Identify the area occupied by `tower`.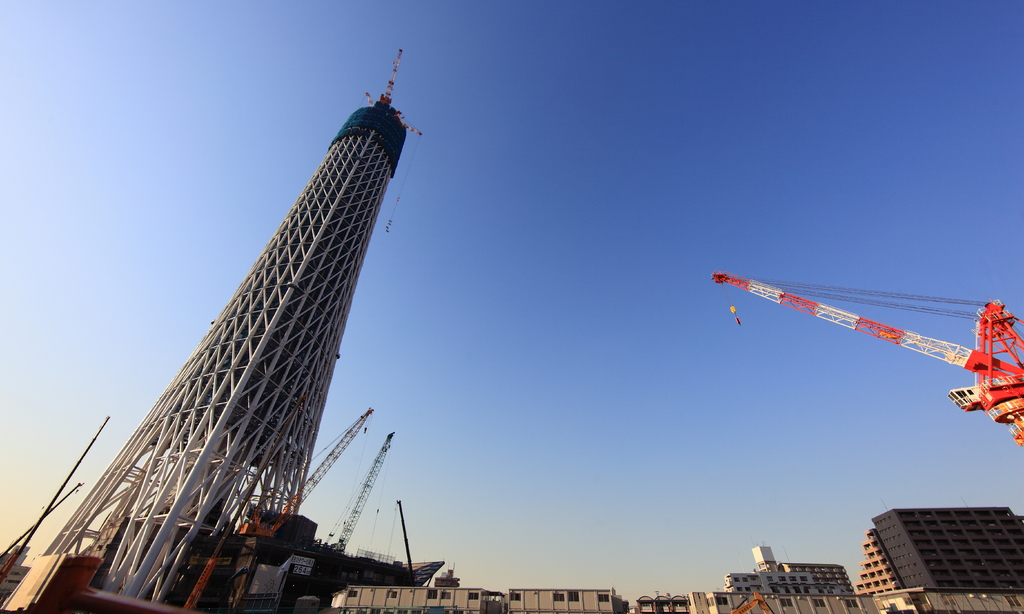
Area: locate(3, 47, 411, 613).
